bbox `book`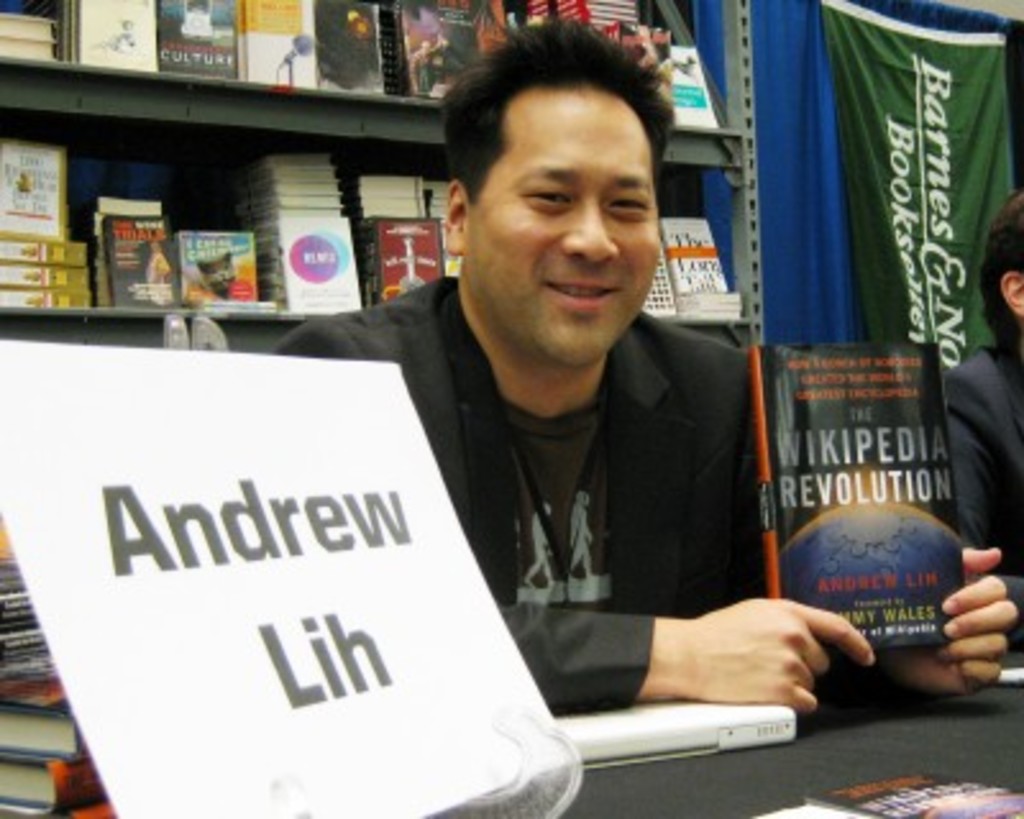
748, 338, 970, 665
